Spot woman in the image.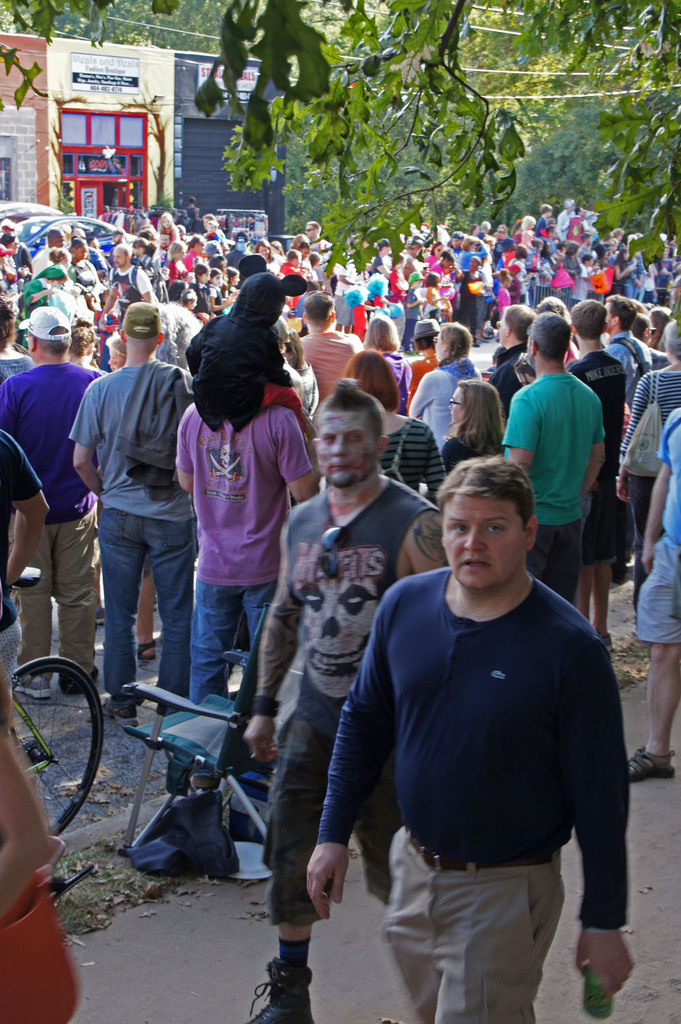
woman found at box=[617, 321, 680, 622].
